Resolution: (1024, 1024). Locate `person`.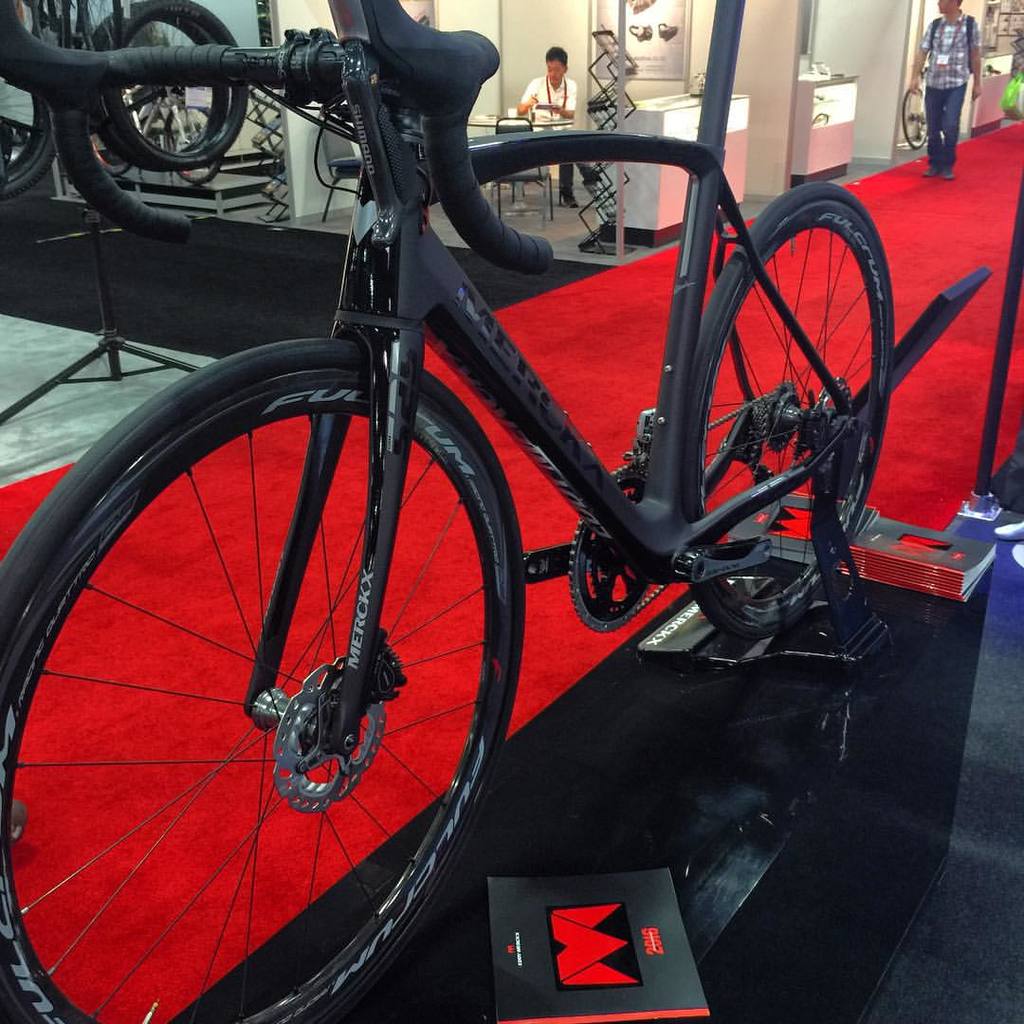
(x1=506, y1=37, x2=577, y2=214).
